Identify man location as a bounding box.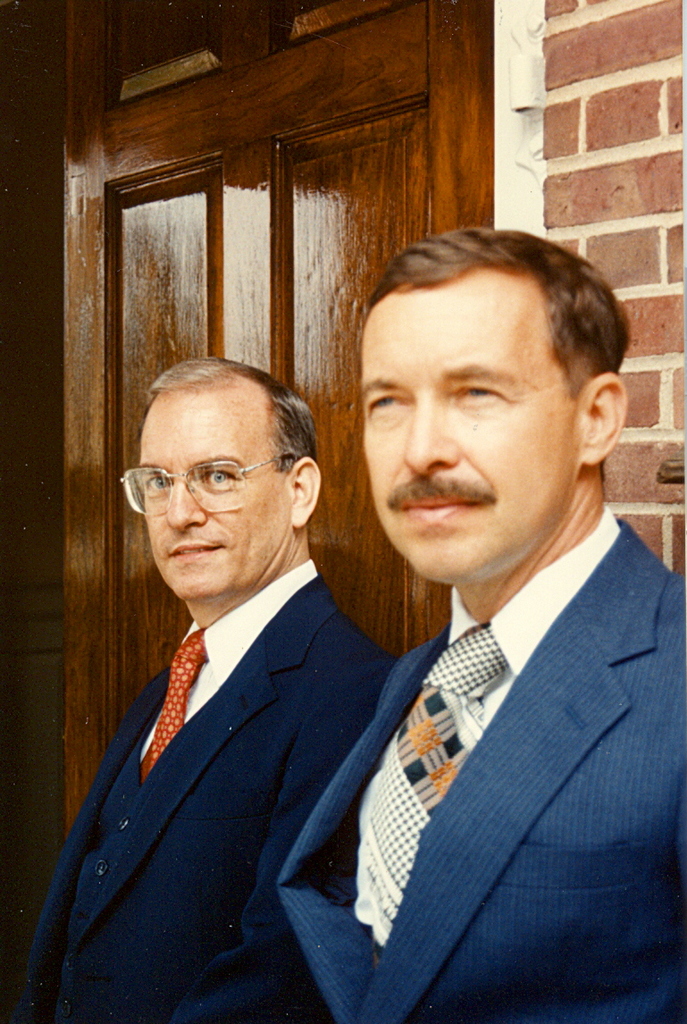
rect(15, 353, 400, 1023).
